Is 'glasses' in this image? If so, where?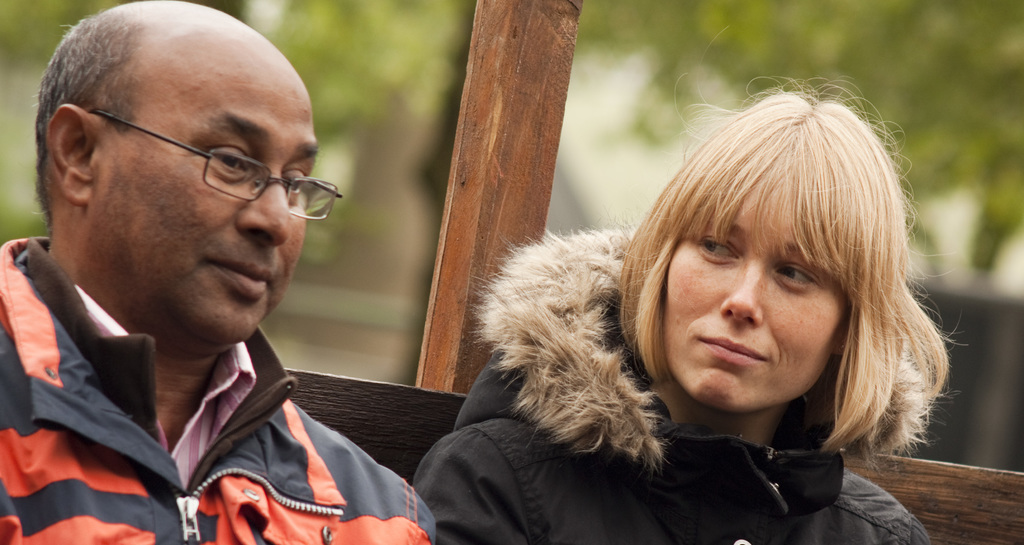
Yes, at Rect(83, 109, 310, 217).
